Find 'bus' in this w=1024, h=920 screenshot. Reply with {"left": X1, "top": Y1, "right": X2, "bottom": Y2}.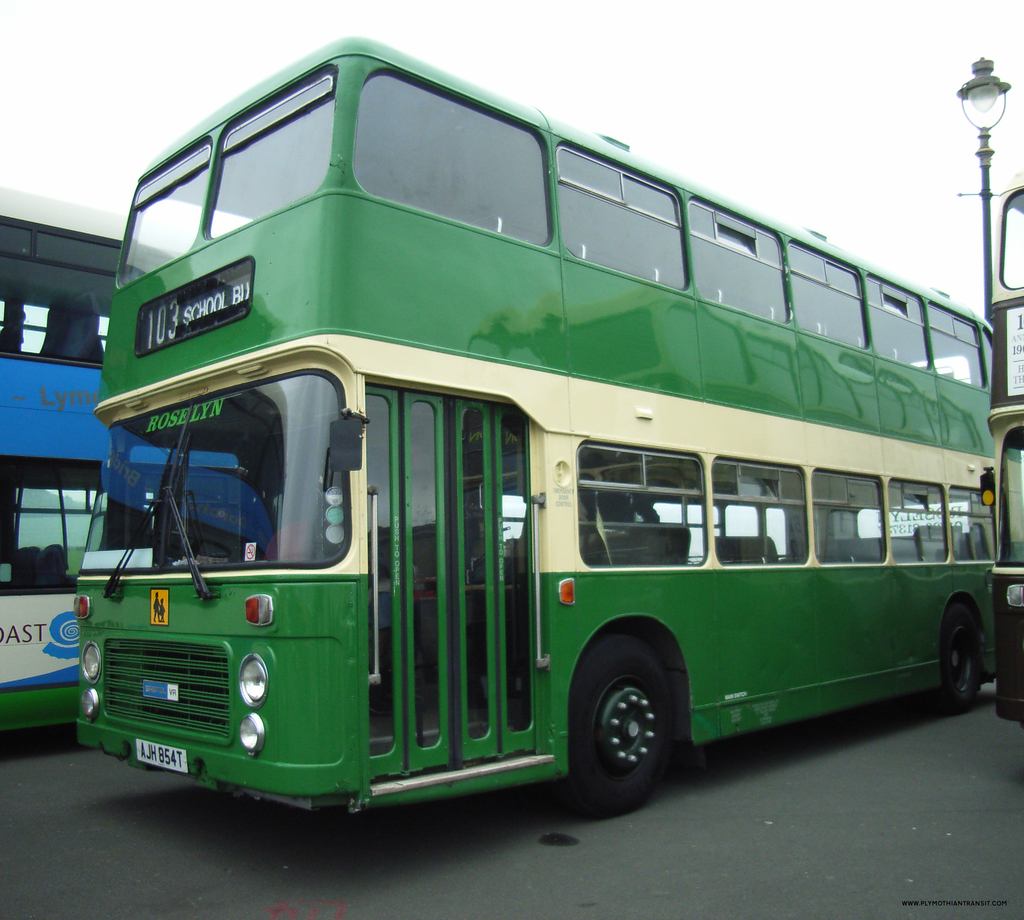
{"left": 984, "top": 175, "right": 1023, "bottom": 727}.
